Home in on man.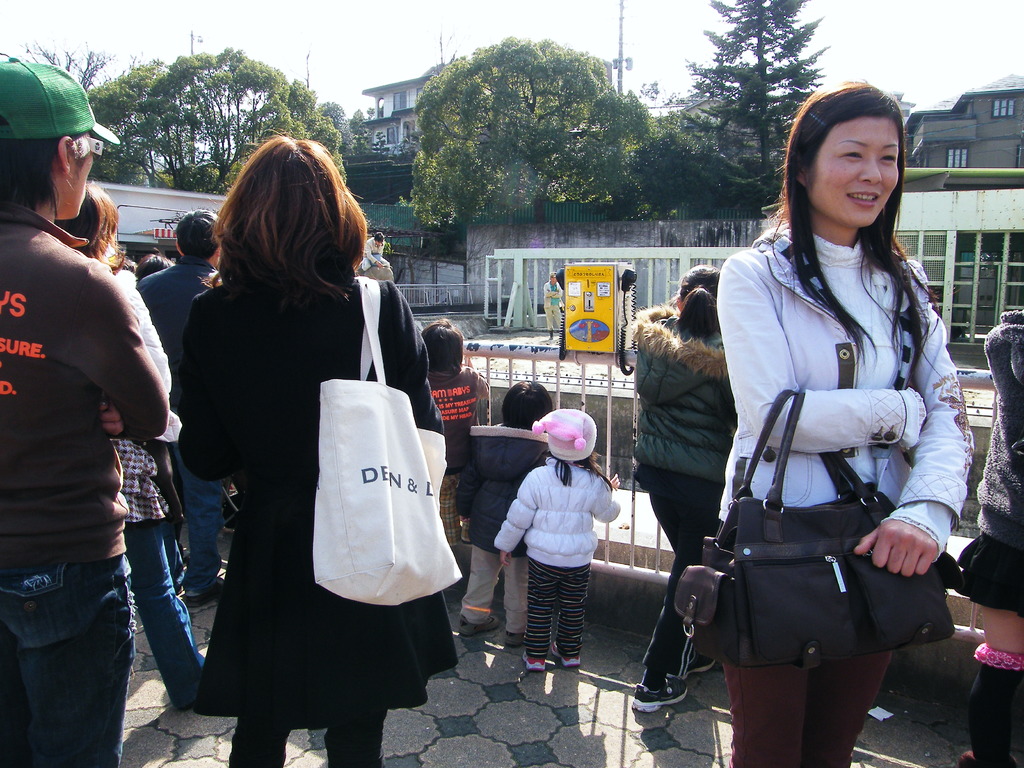
Homed in at bbox=[543, 270, 563, 340].
